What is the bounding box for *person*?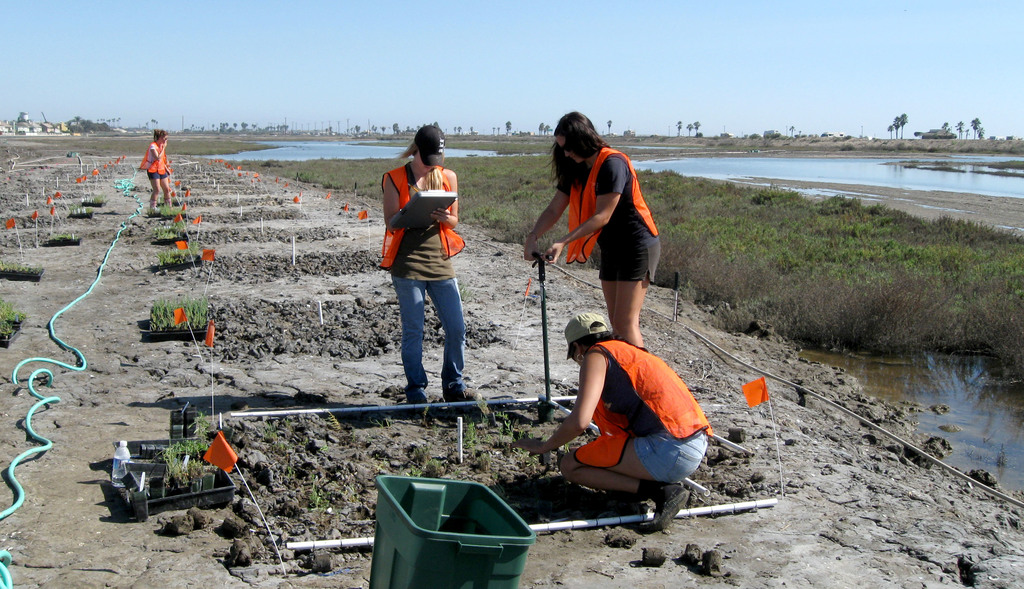
rect(520, 311, 715, 529).
